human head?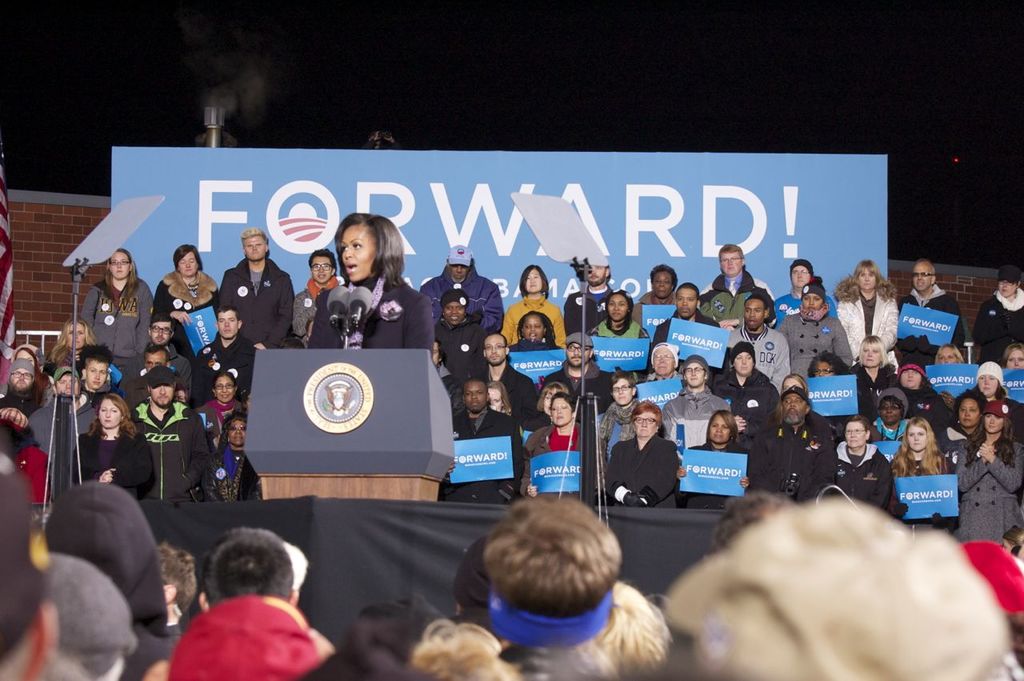
x1=858 y1=334 x2=884 y2=369
